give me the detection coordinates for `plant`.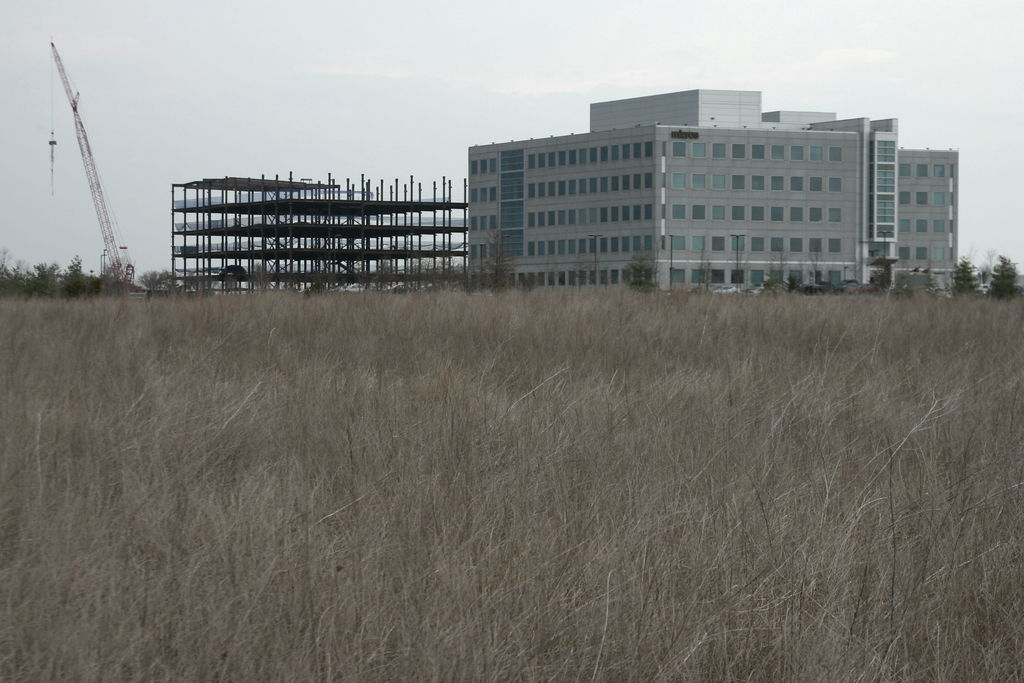
54, 255, 89, 296.
